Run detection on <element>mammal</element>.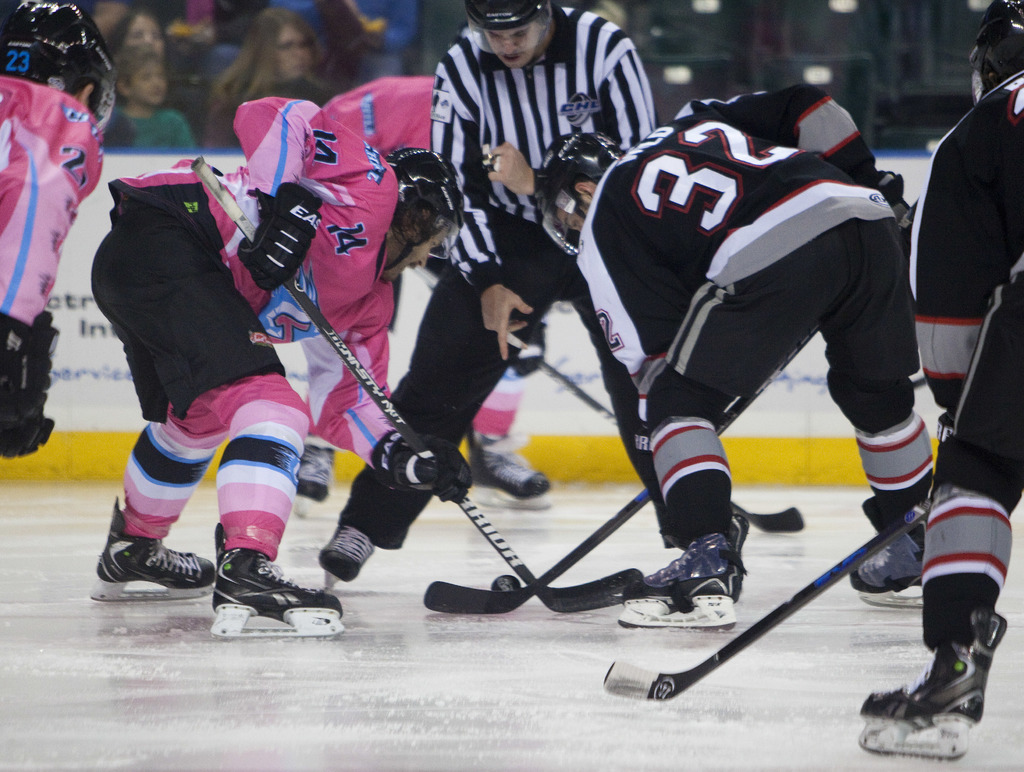
Result: 289, 65, 556, 501.
